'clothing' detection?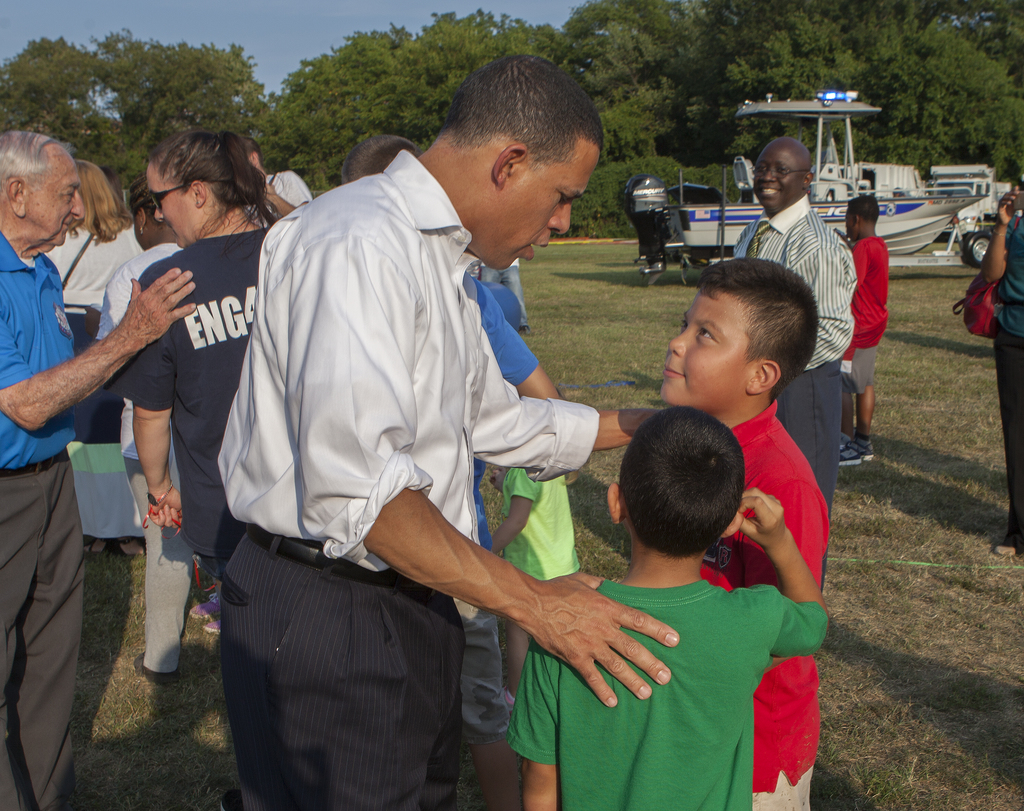
rect(44, 224, 141, 539)
